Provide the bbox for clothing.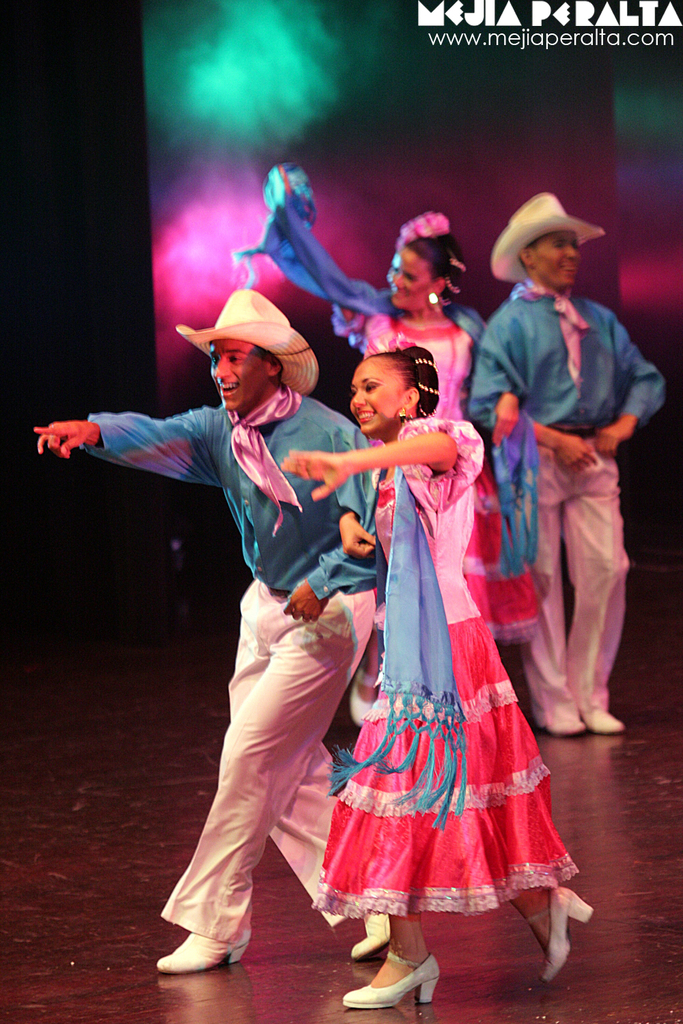
<region>229, 160, 541, 645</region>.
